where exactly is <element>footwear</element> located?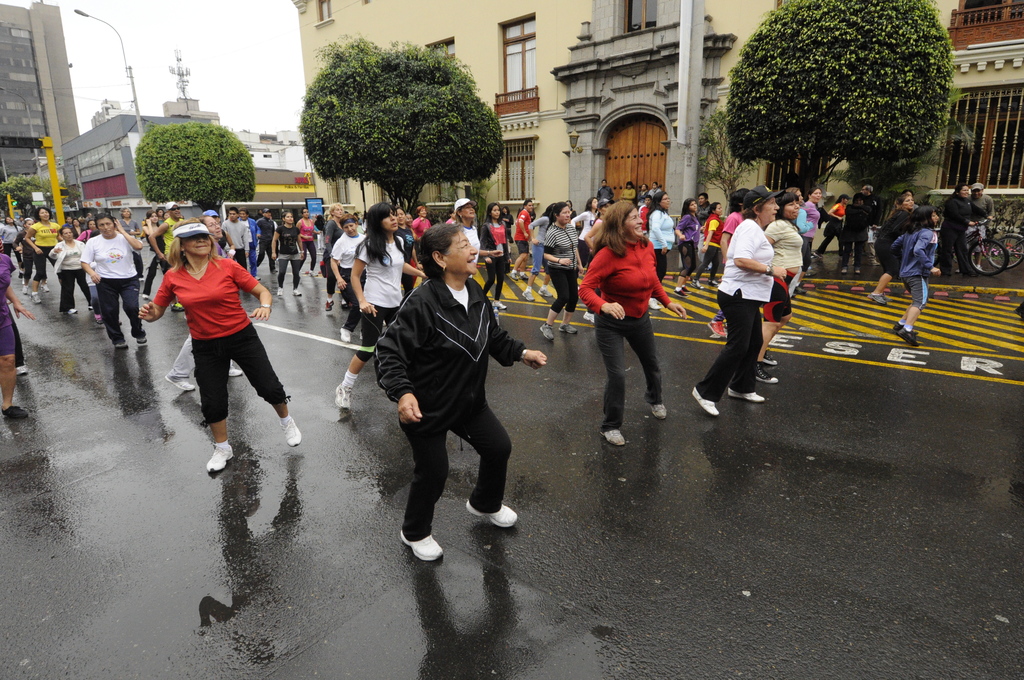
Its bounding box is (x1=725, y1=387, x2=762, y2=401).
